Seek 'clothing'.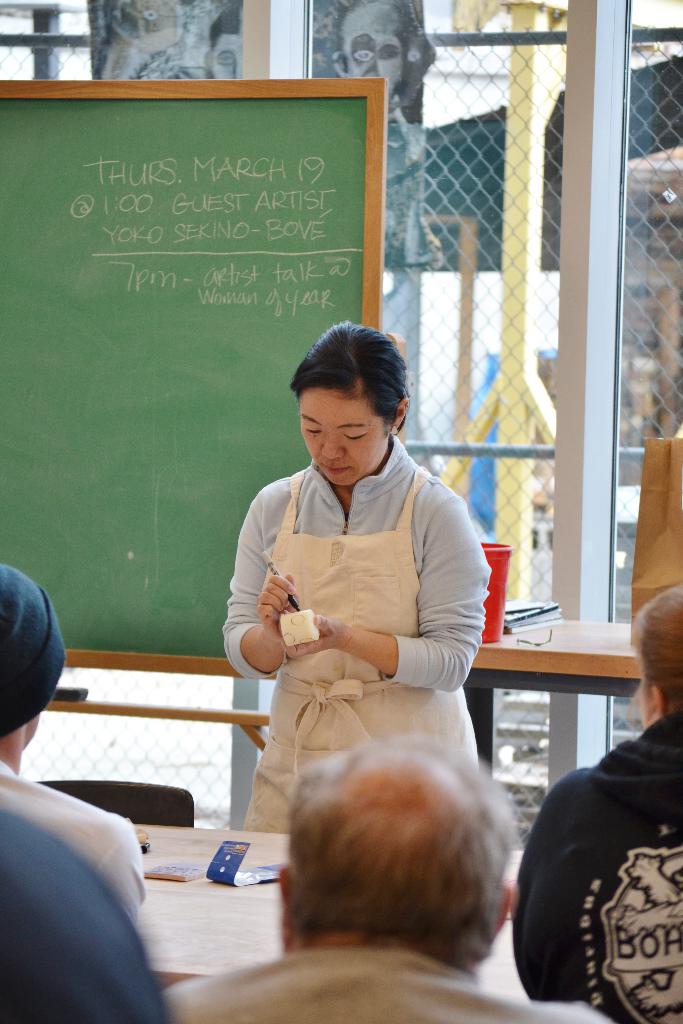
rect(505, 714, 682, 1020).
